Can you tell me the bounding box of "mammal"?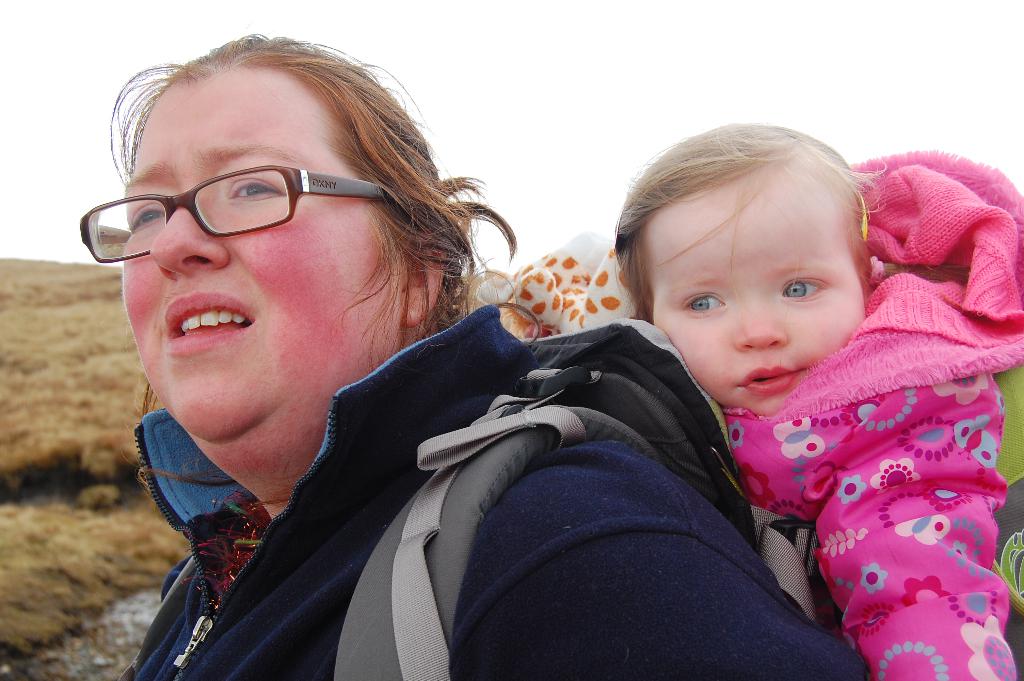
l=31, t=79, r=856, b=669.
